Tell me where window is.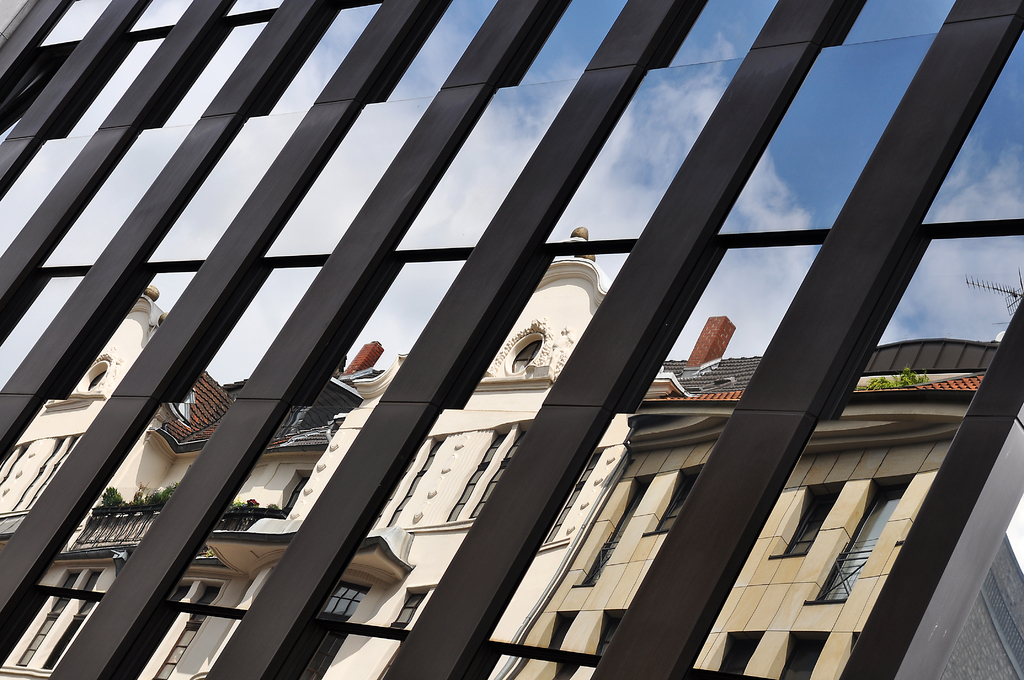
window is at (648, 462, 705, 533).
